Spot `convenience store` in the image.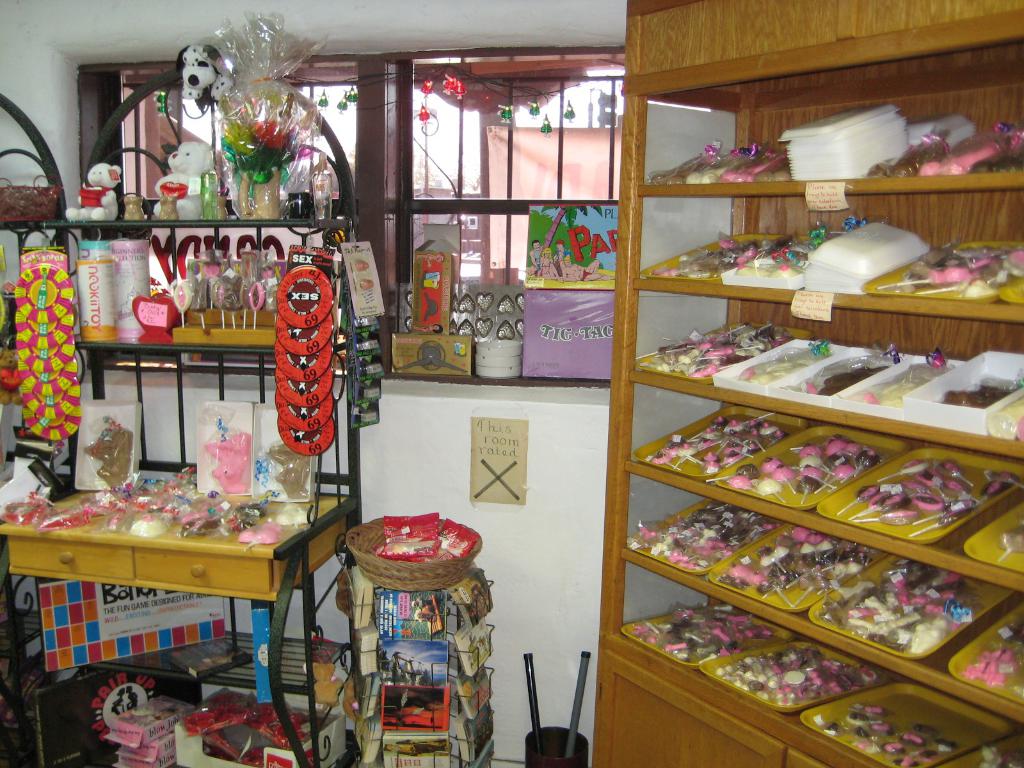
`convenience store` found at [0,0,1023,767].
